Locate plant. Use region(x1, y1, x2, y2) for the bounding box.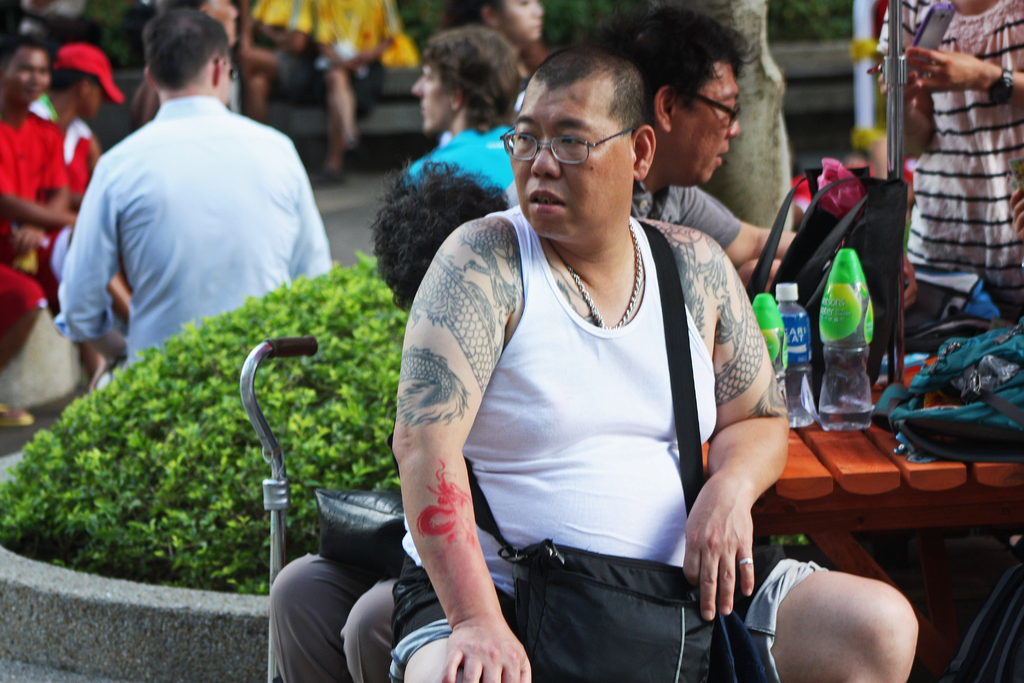
region(767, 0, 858, 50).
